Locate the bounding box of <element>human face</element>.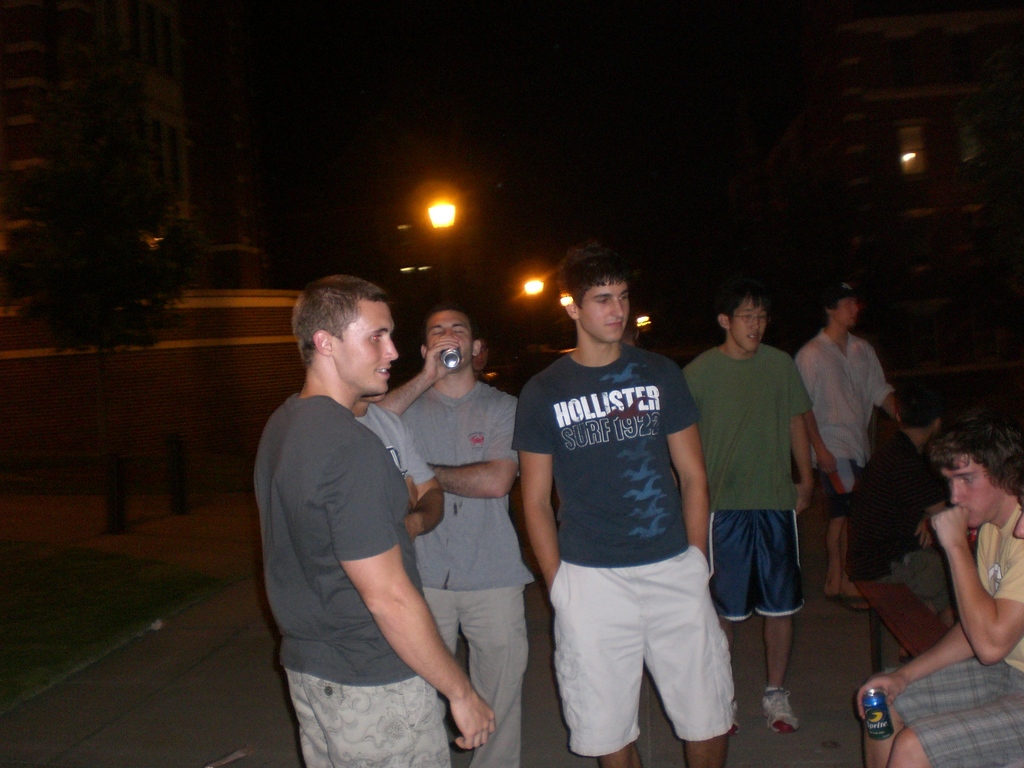
Bounding box: box=[334, 303, 397, 398].
